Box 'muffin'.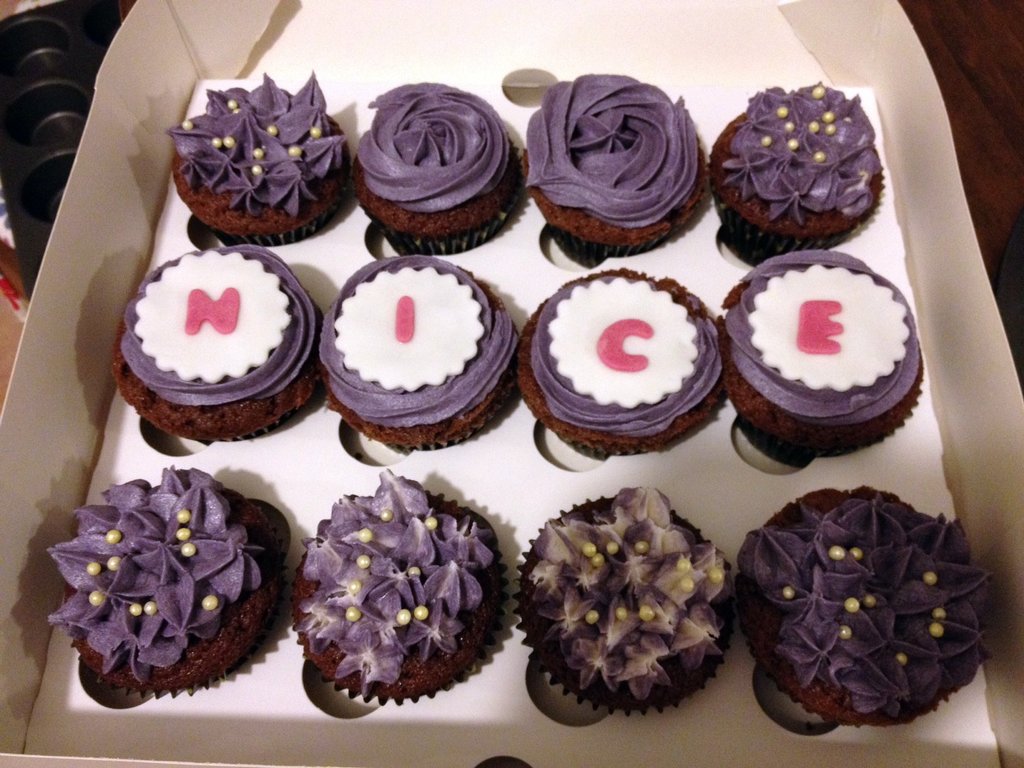
<region>521, 71, 708, 260</region>.
